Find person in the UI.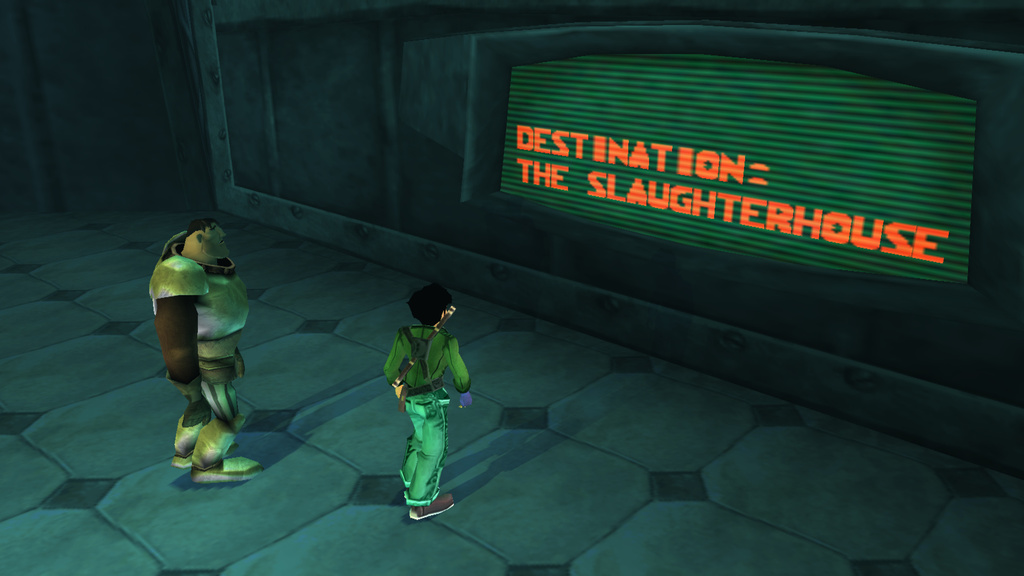
UI element at box=[147, 217, 262, 487].
